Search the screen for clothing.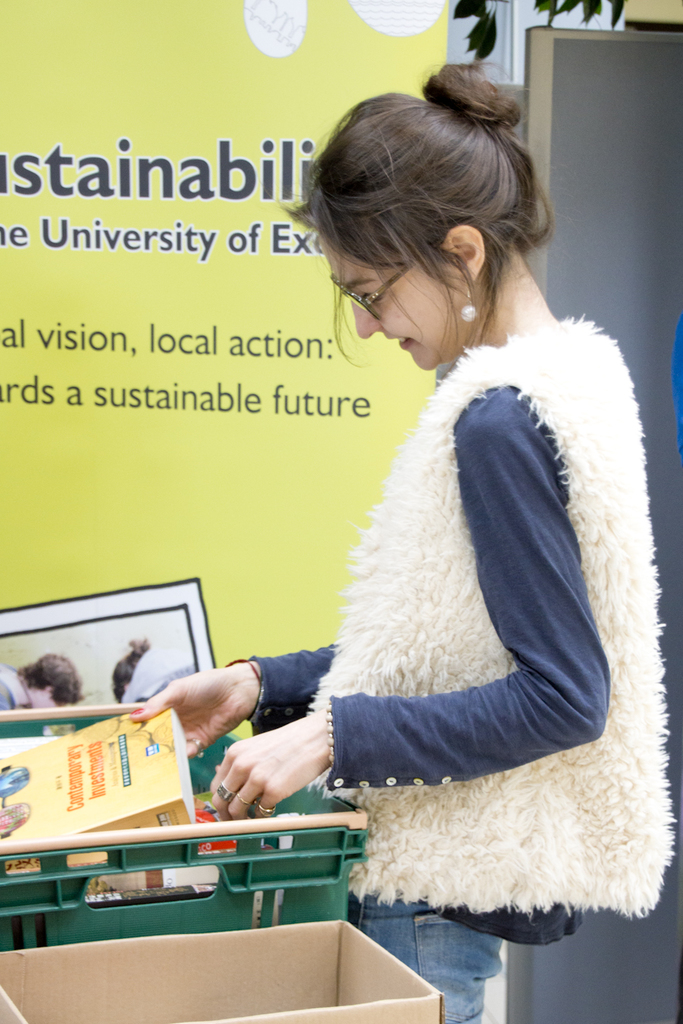
Found at region(0, 661, 27, 710).
